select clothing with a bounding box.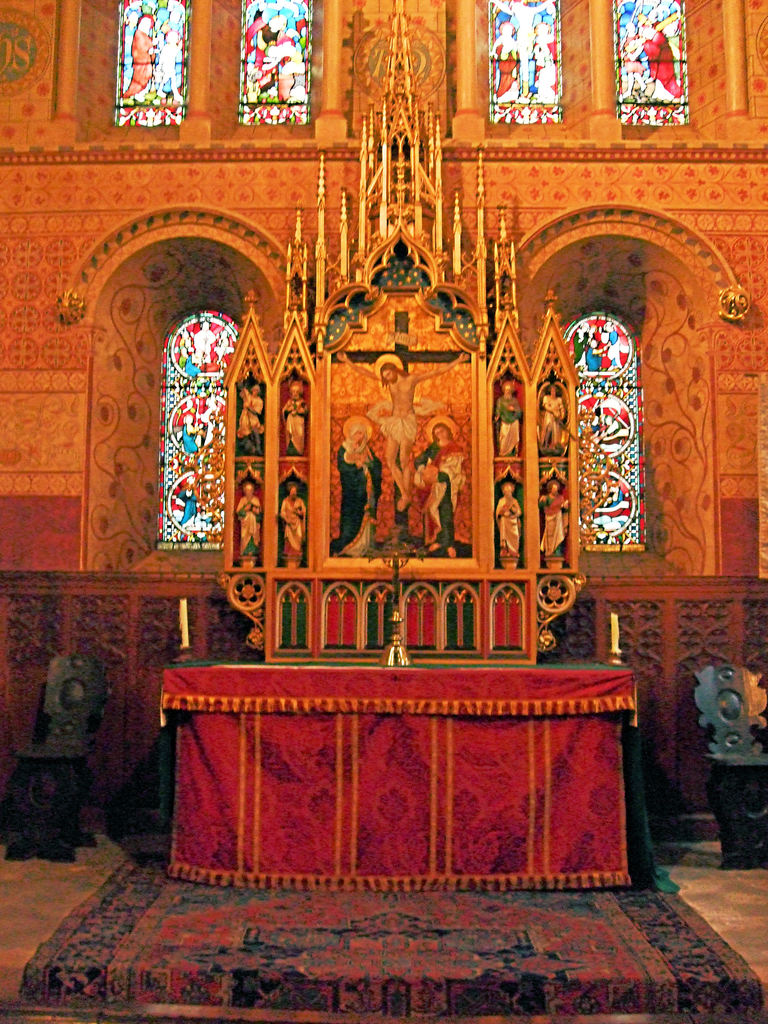
381,408,417,450.
